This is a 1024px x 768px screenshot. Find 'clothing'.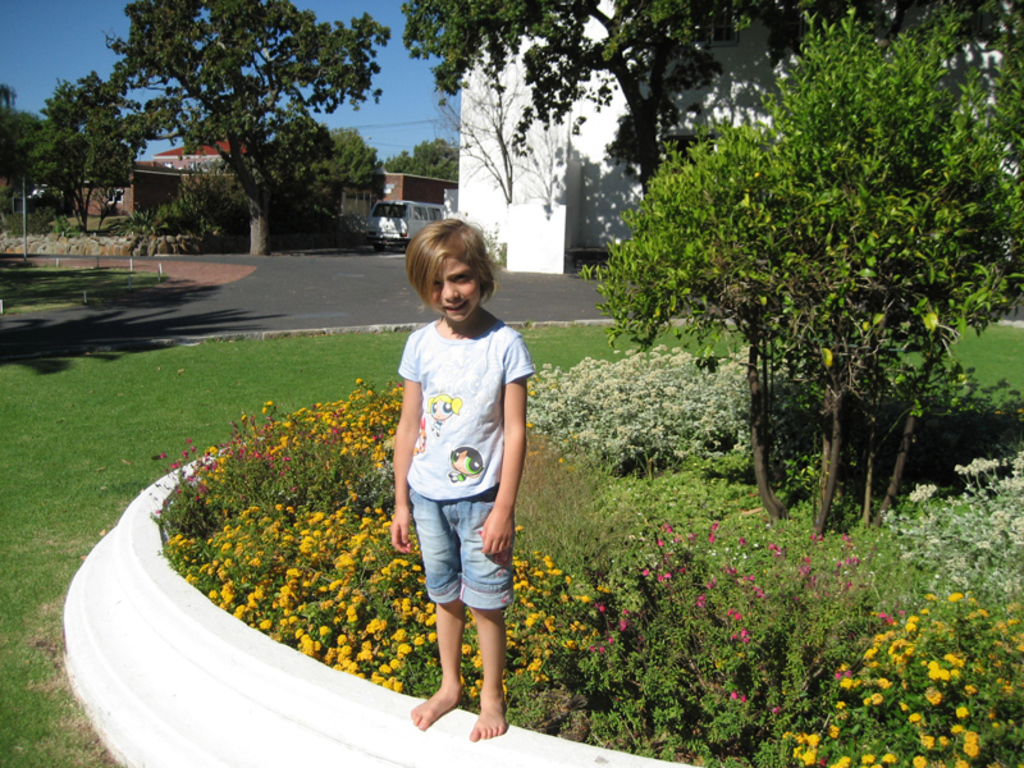
Bounding box: (left=392, top=276, right=530, bottom=678).
